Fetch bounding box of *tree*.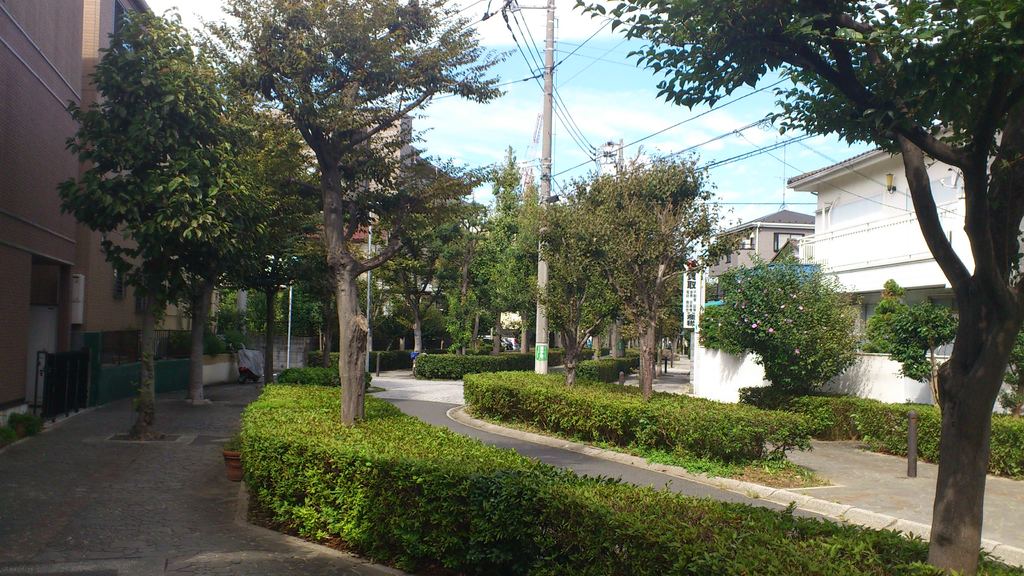
Bbox: [54,6,246,442].
